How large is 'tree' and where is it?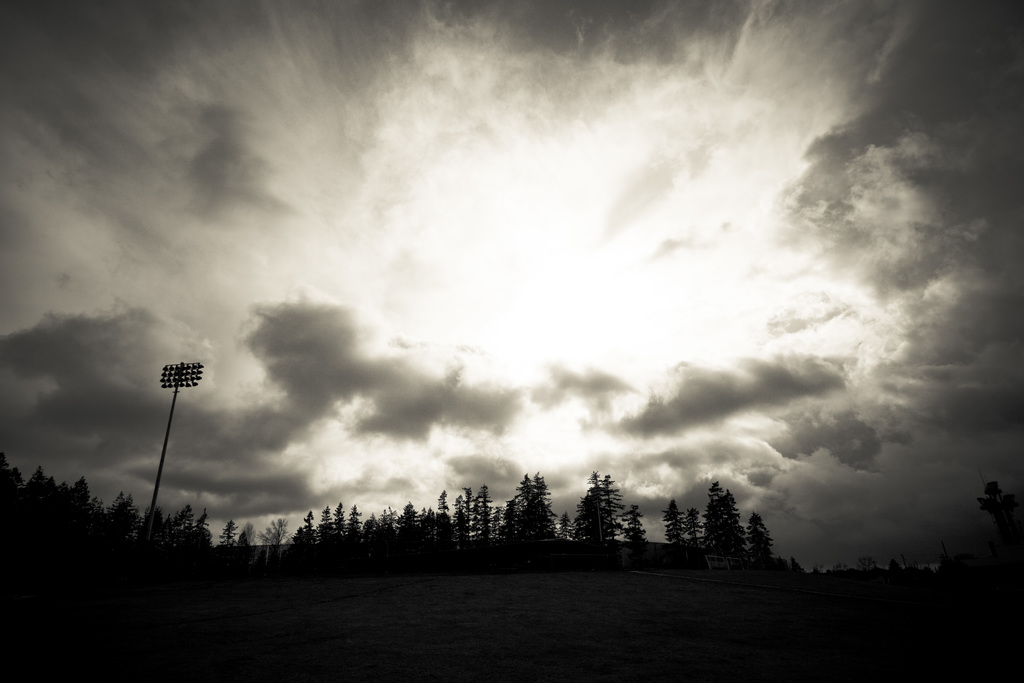
Bounding box: (x1=977, y1=480, x2=1023, y2=552).
